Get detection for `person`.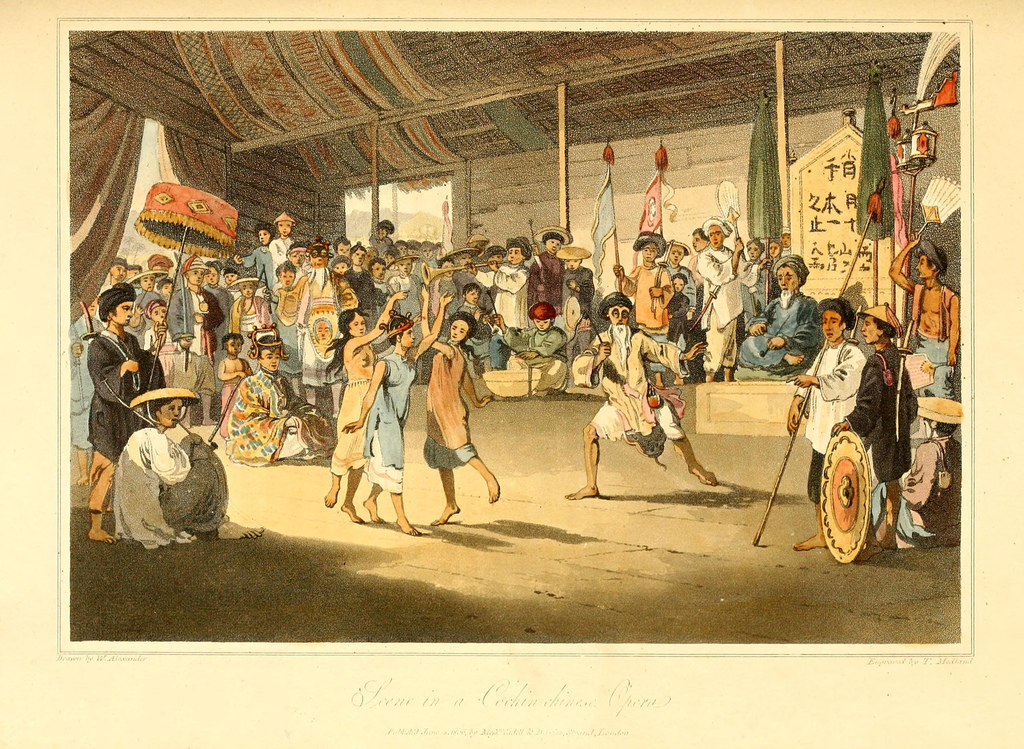
Detection: bbox=(413, 307, 492, 531).
